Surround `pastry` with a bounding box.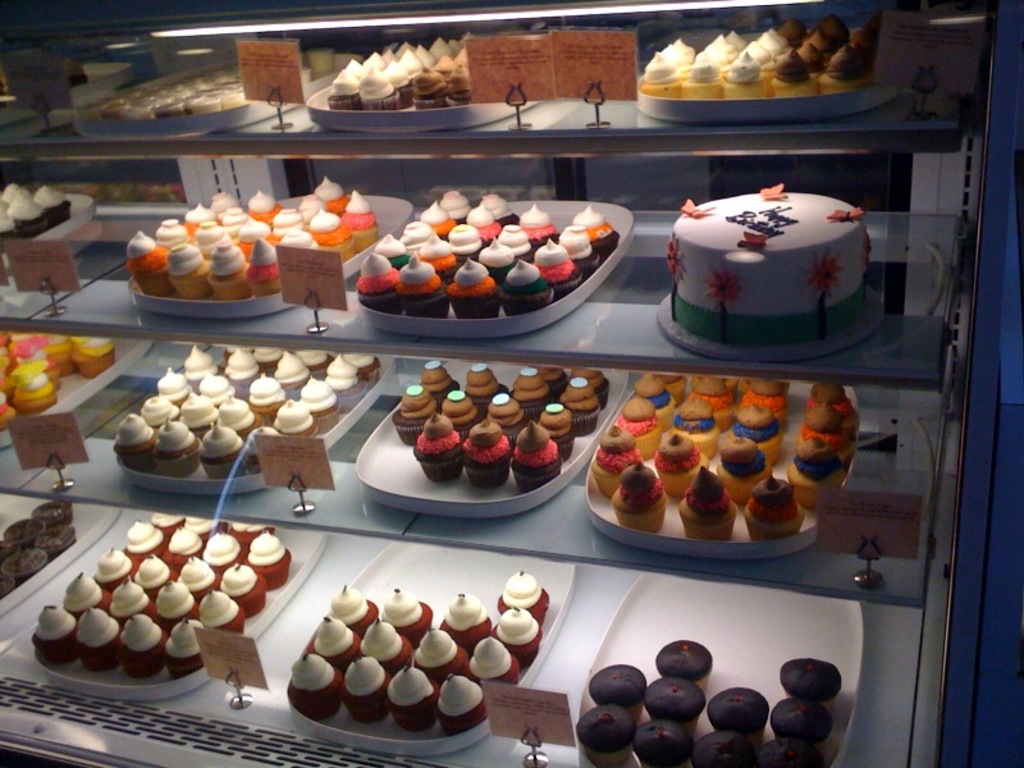
box(333, 29, 476, 104).
